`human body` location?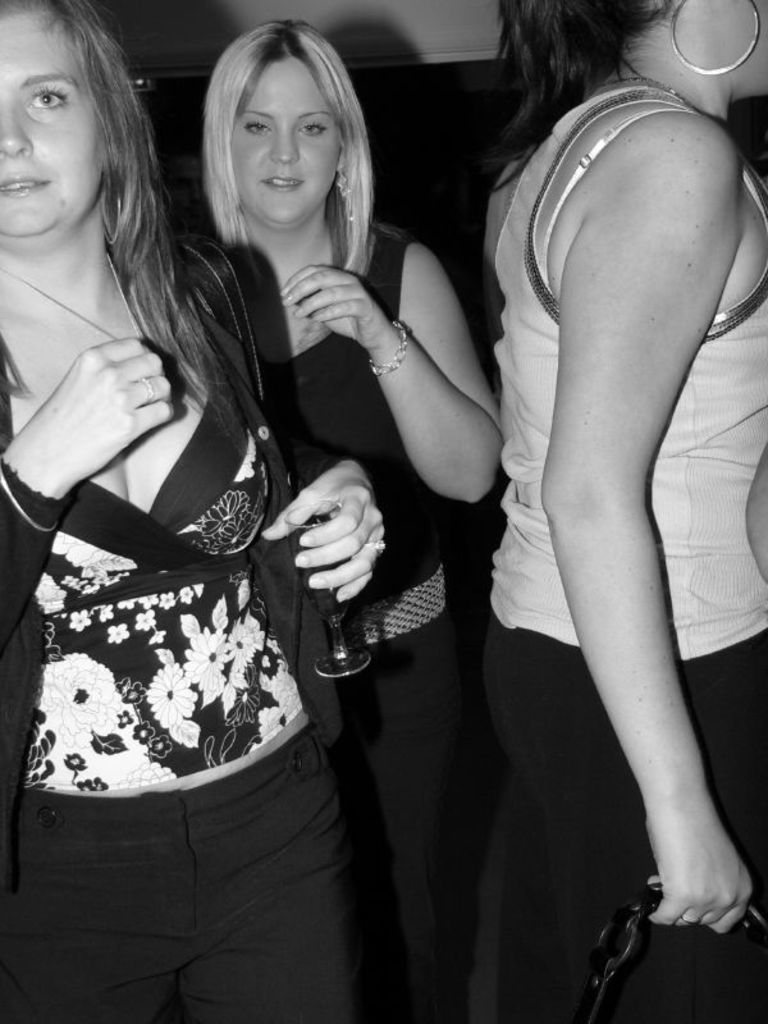
[left=481, top=73, right=767, bottom=1023]
